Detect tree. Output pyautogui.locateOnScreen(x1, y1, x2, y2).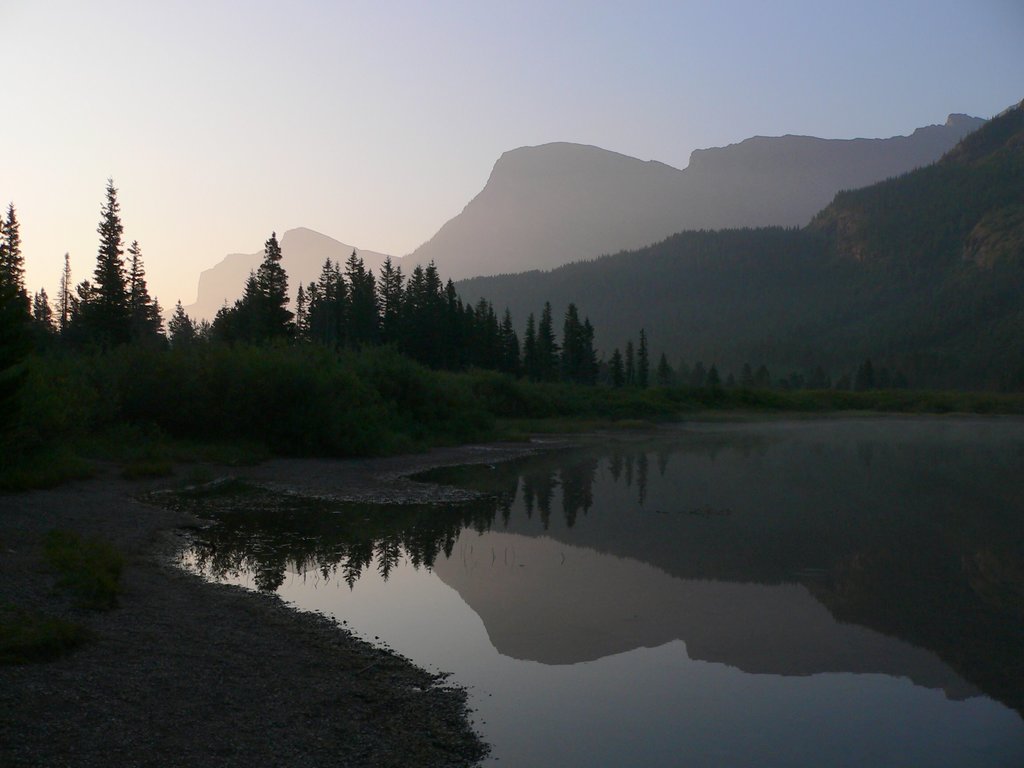
pyautogui.locateOnScreen(657, 351, 675, 387).
